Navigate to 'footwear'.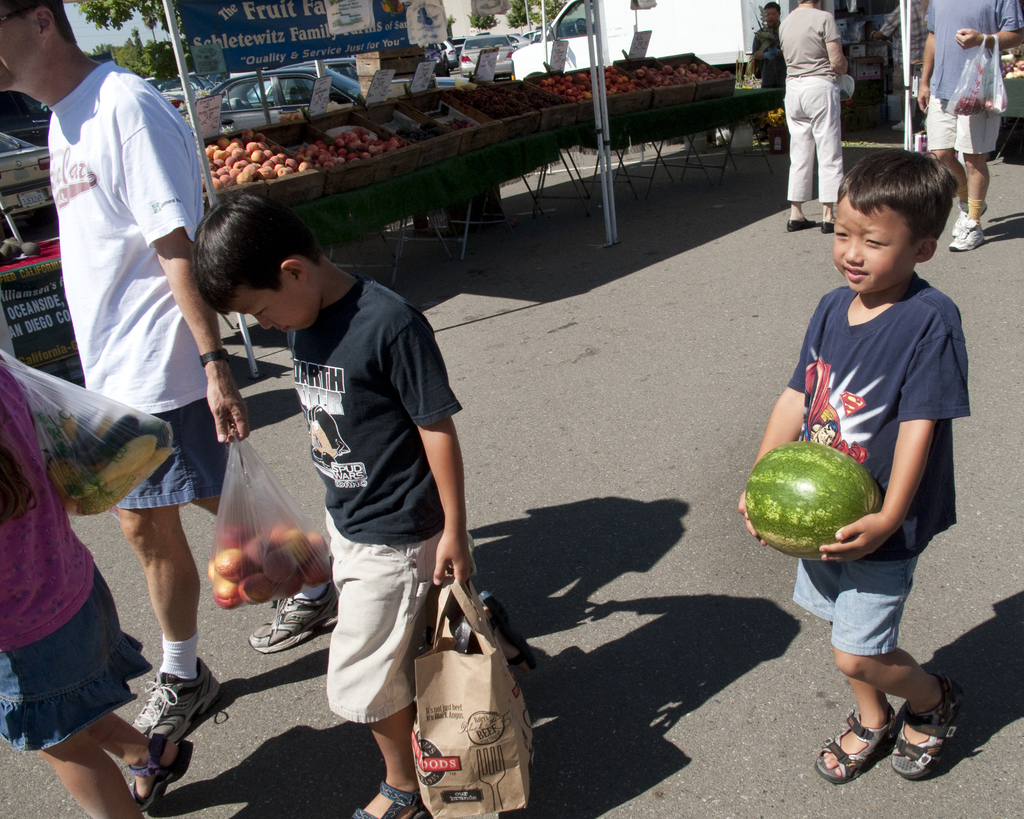
Navigation target: (x1=947, y1=220, x2=986, y2=257).
